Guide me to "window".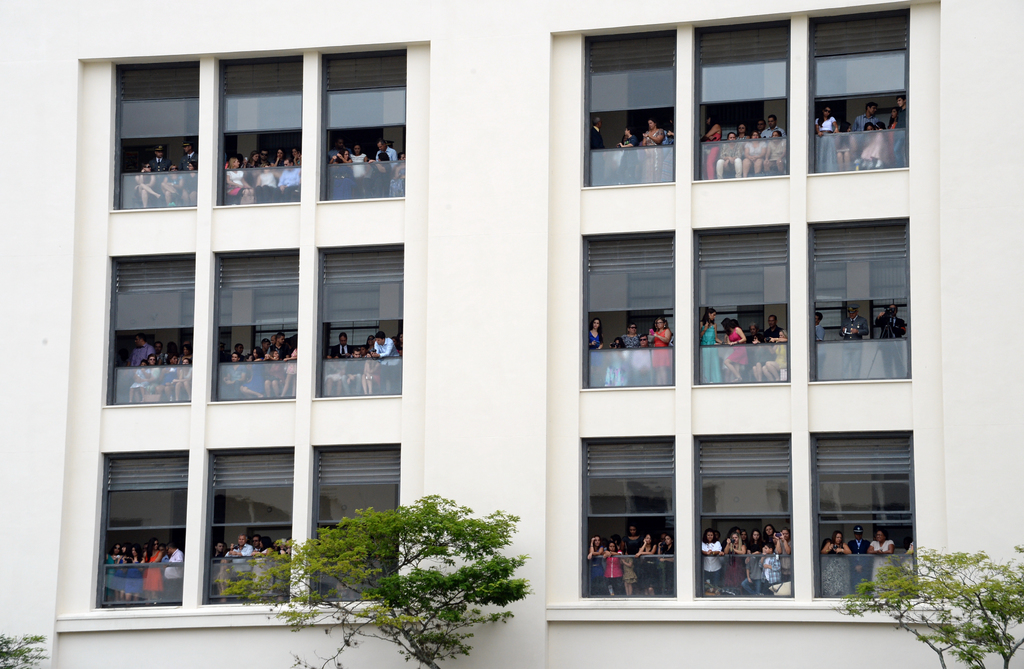
Guidance: [left=809, top=217, right=913, bottom=384].
